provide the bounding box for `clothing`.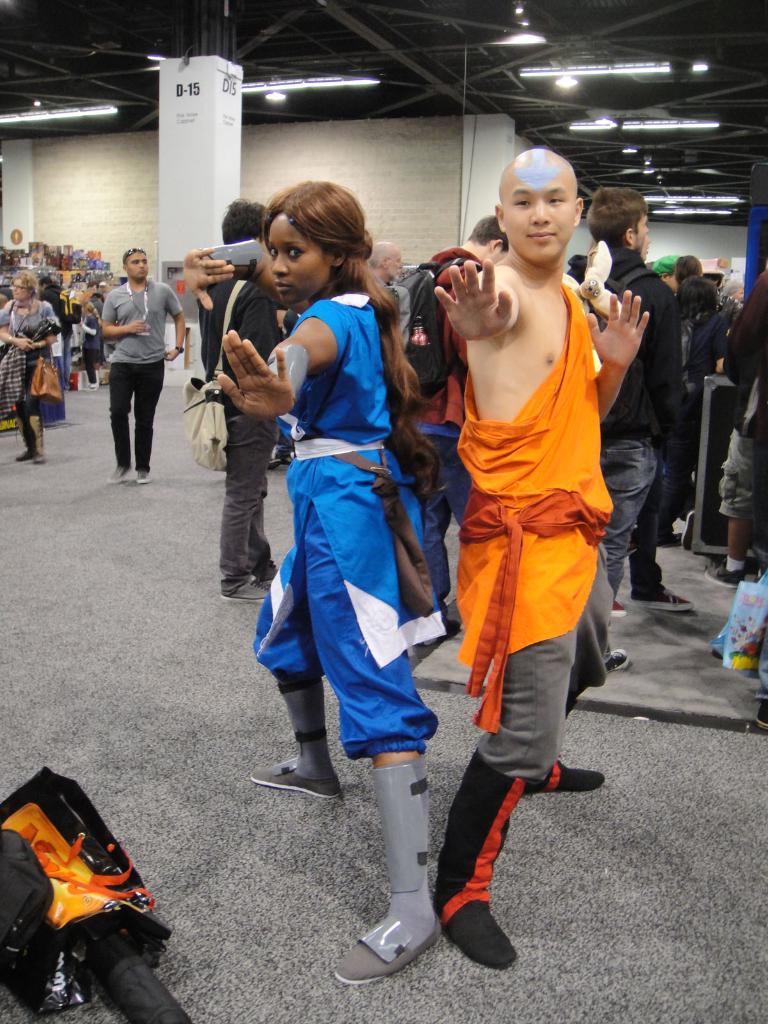
detection(369, 263, 424, 356).
